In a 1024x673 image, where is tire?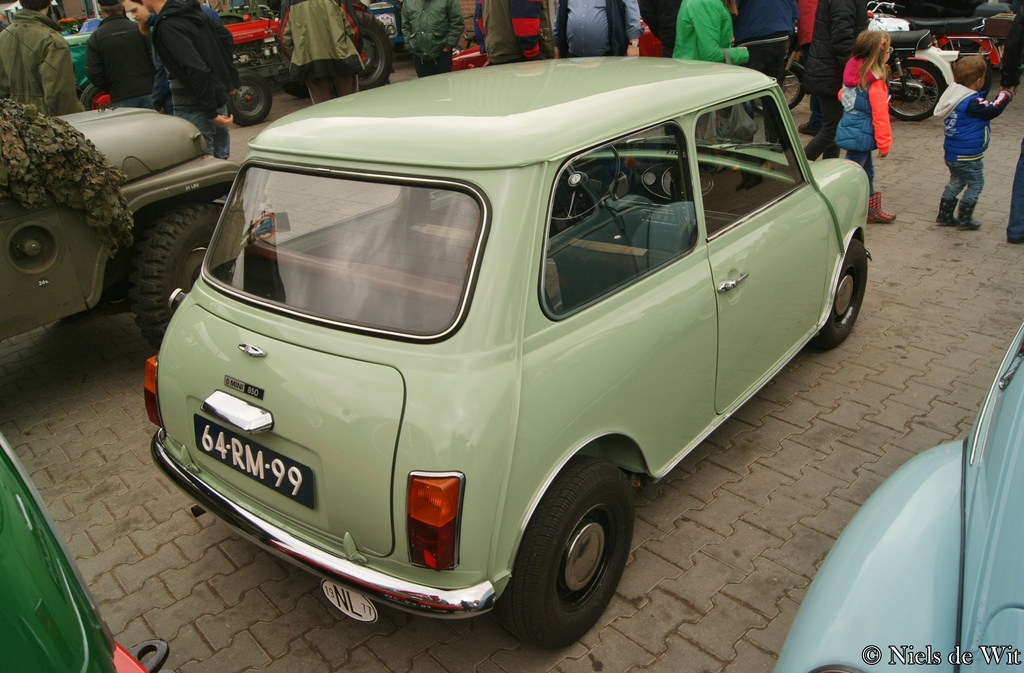
[932,40,989,100].
